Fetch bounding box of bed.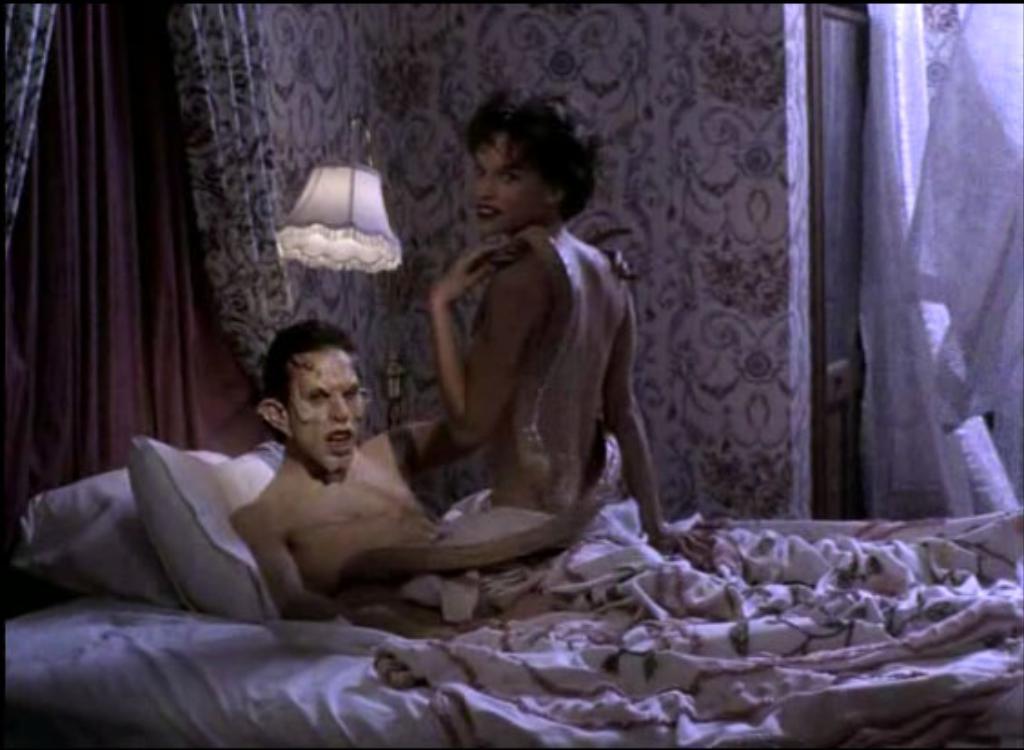
Bbox: 0/432/1022/748.
